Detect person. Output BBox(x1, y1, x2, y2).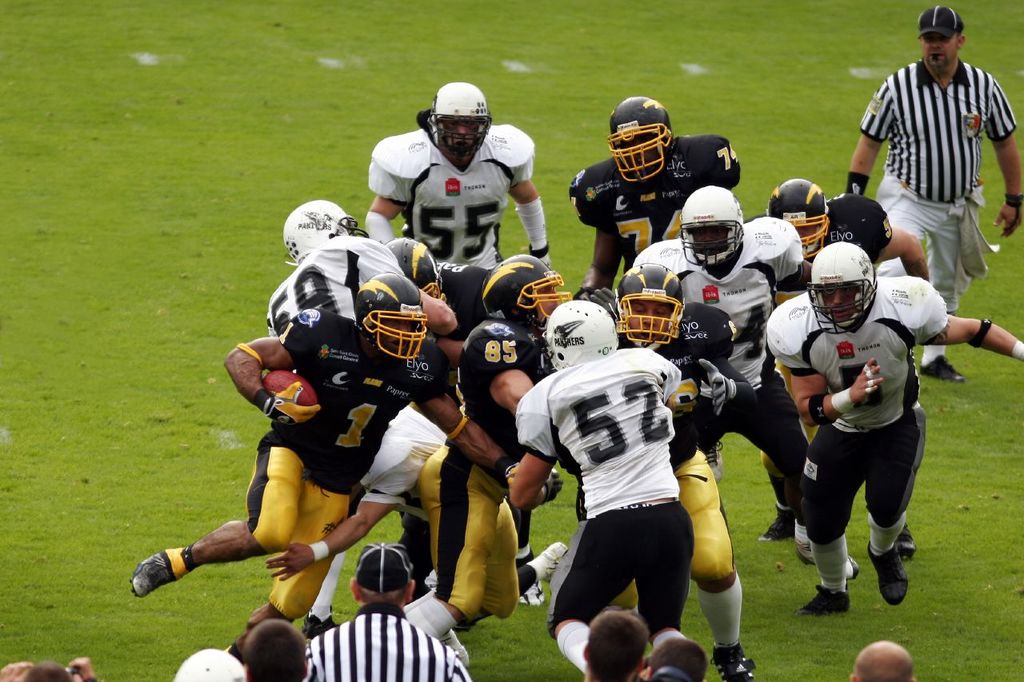
BBox(569, 99, 739, 305).
